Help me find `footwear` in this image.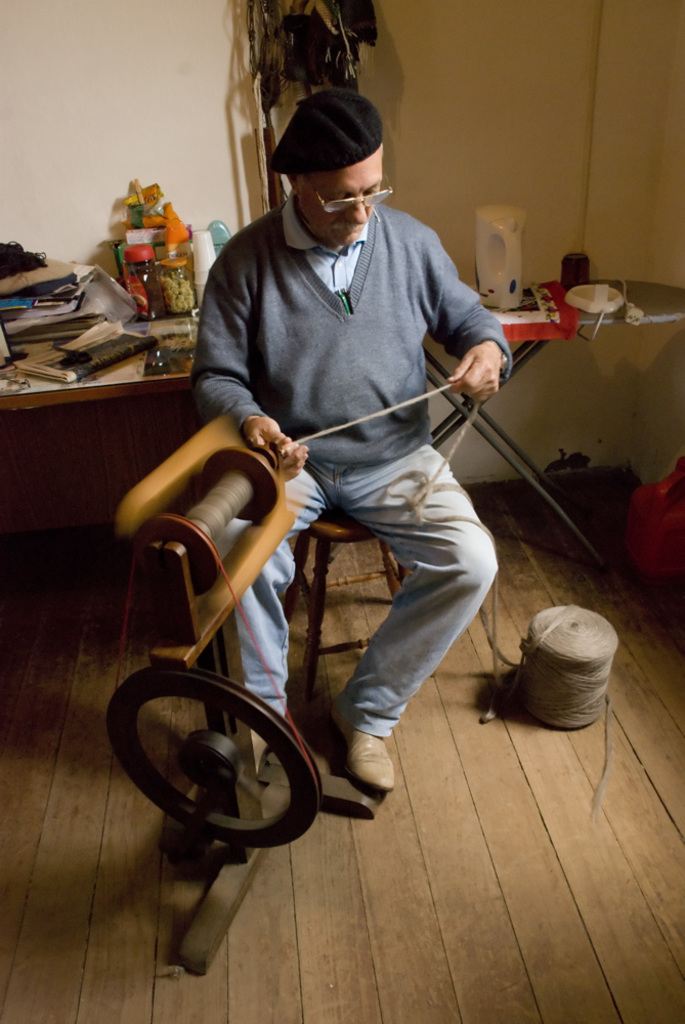
Found it: BBox(336, 703, 392, 796).
